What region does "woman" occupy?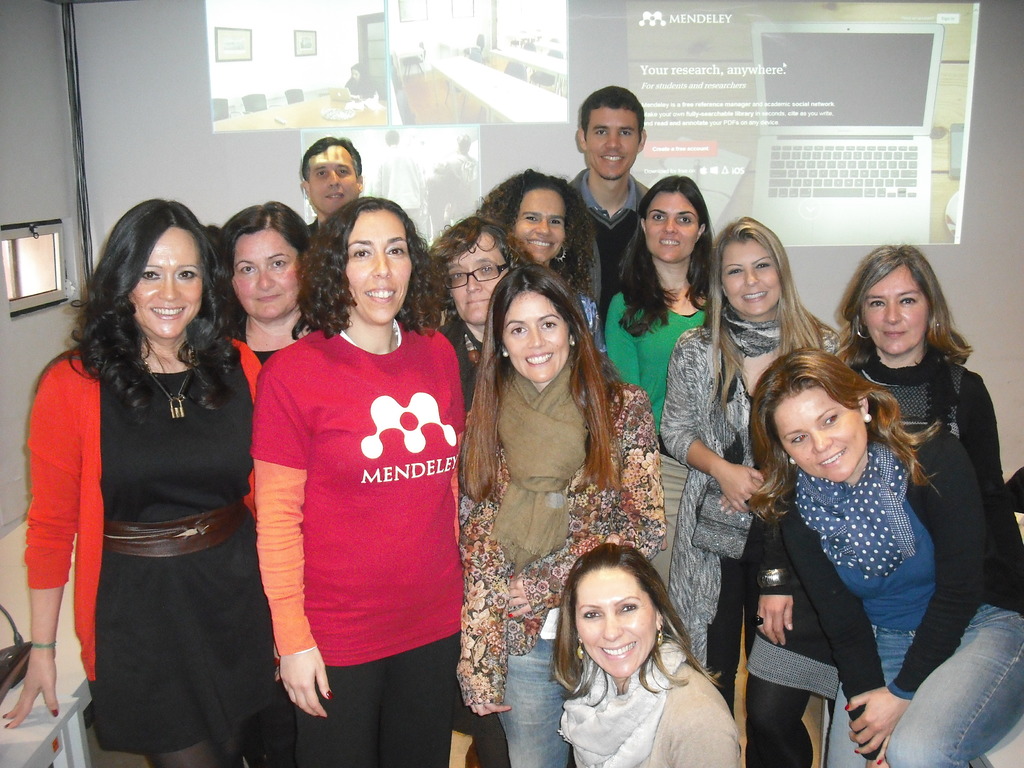
[548,541,743,766].
